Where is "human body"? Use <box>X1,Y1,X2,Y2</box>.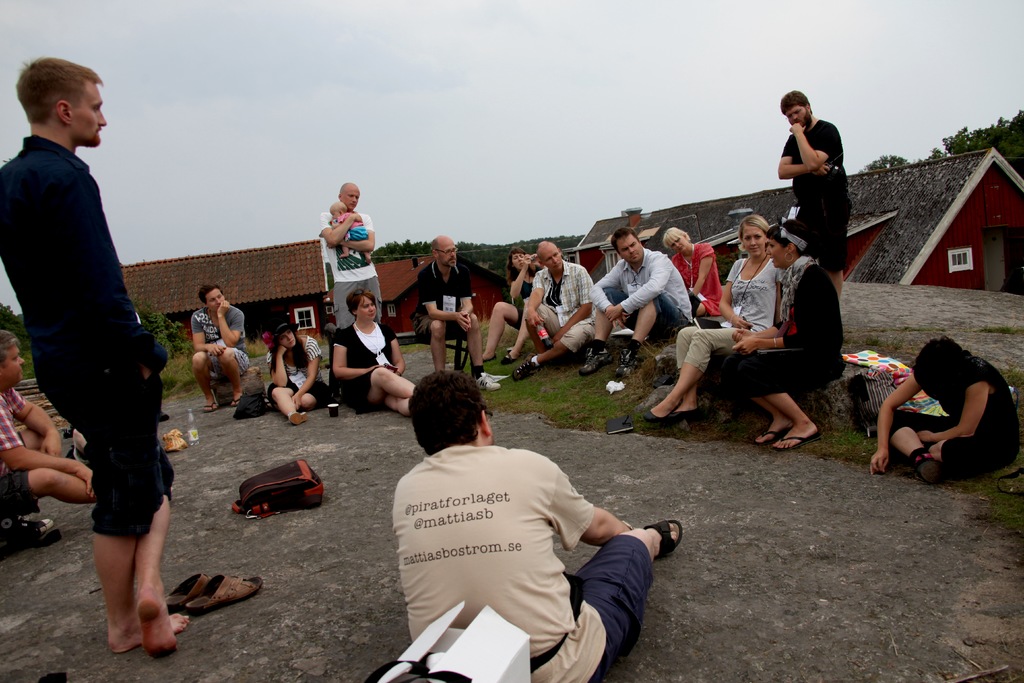
<box>388,440,685,682</box>.
